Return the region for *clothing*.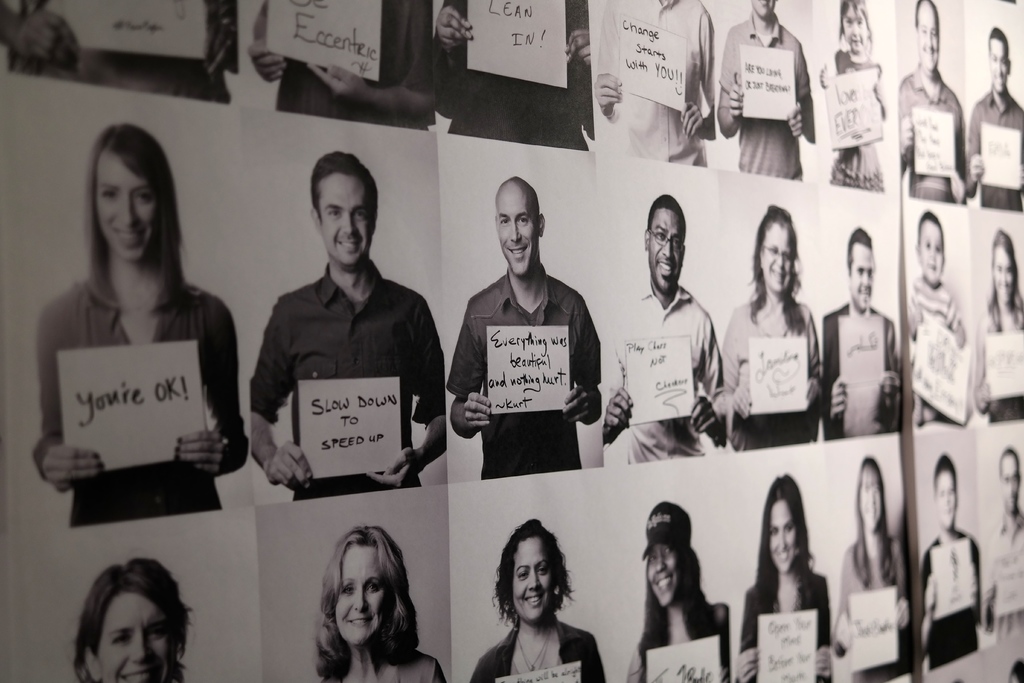
crop(444, 221, 609, 491).
